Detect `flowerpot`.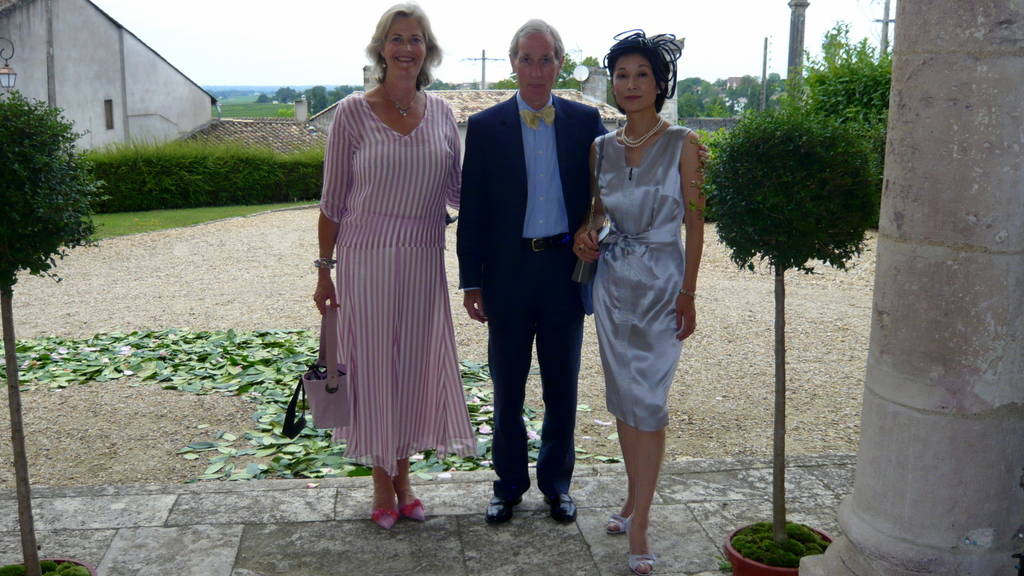
Detected at 734, 509, 835, 561.
